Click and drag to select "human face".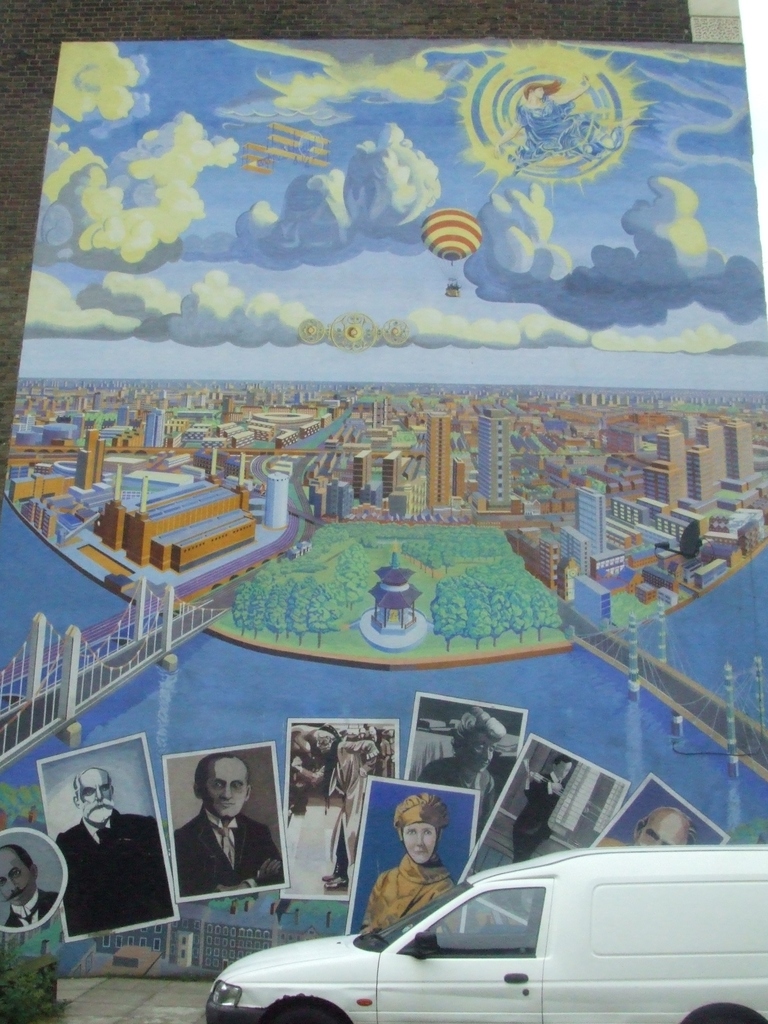
Selection: BBox(289, 752, 332, 804).
